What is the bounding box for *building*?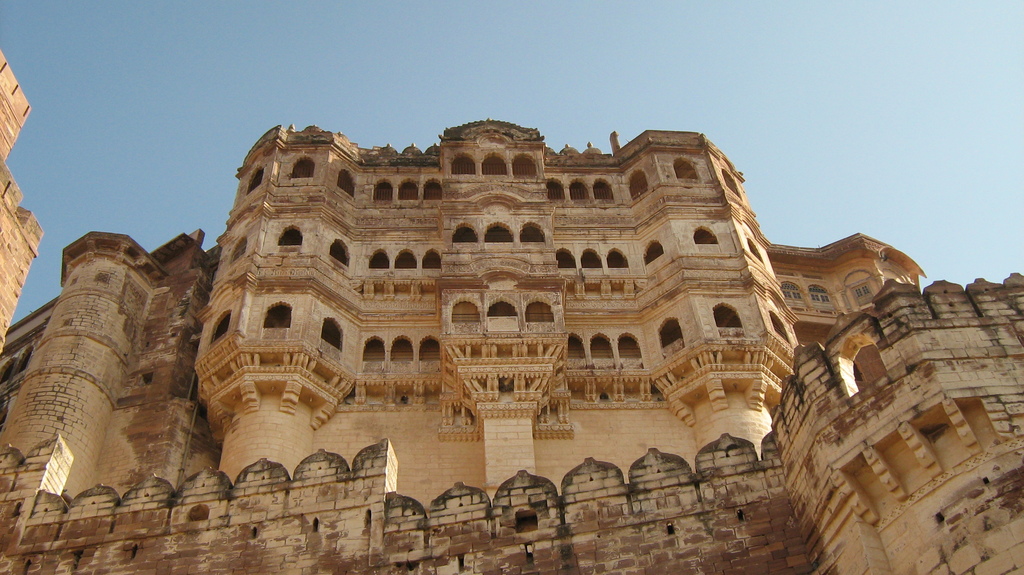
[0,49,1023,574].
